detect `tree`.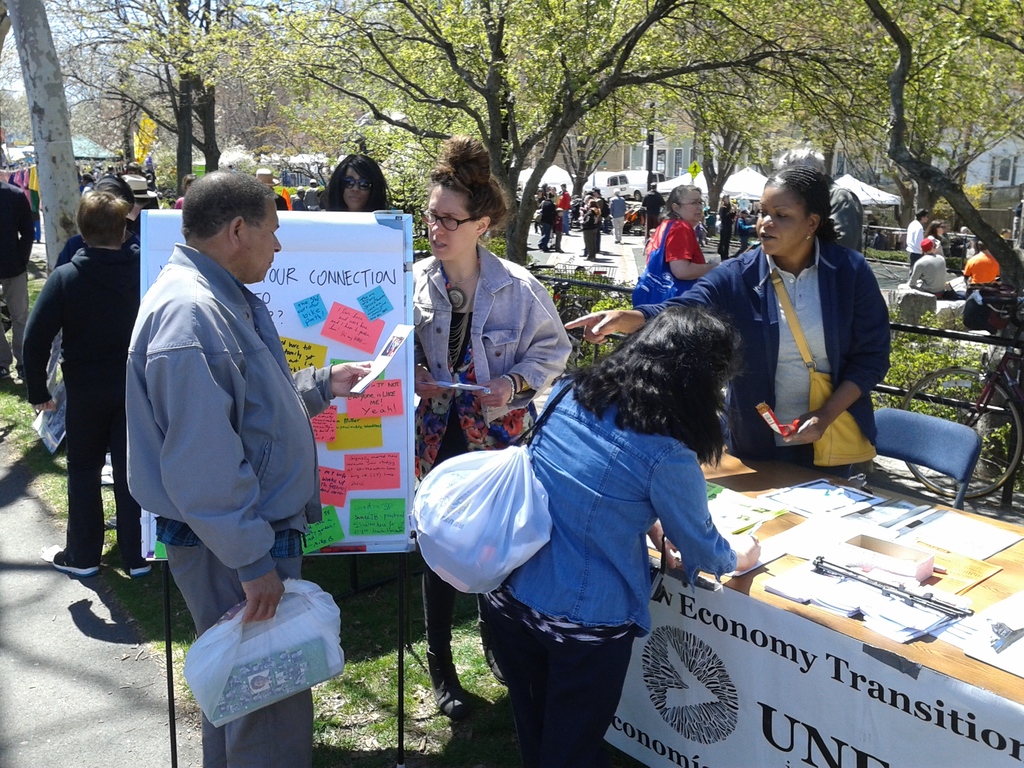
Detected at [x1=188, y1=54, x2=891, y2=257].
